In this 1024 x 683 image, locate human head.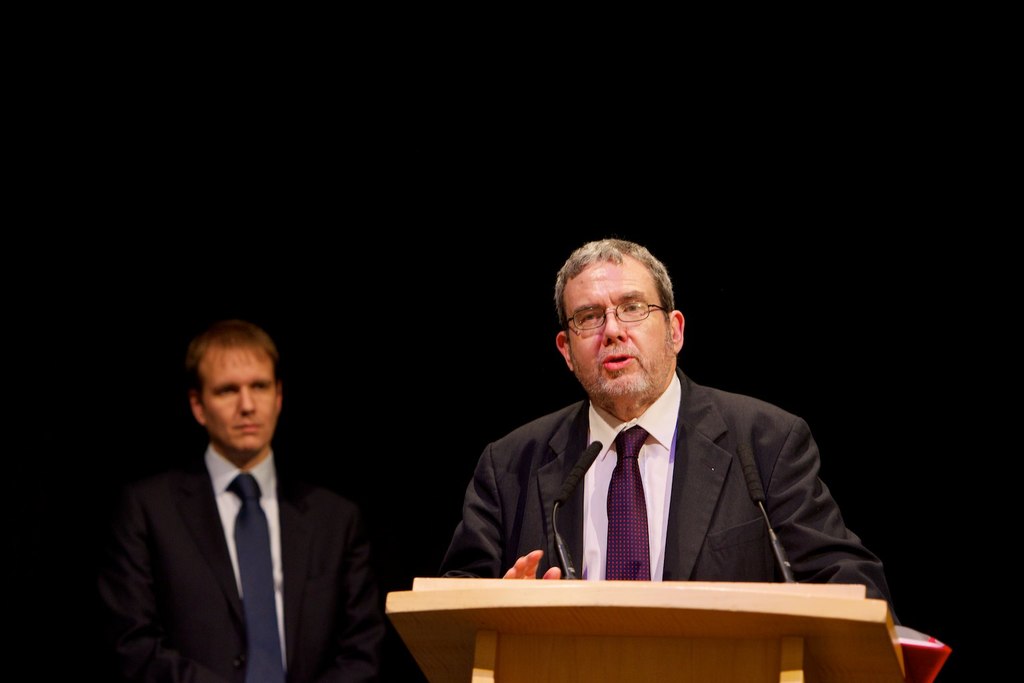
Bounding box: left=178, top=320, right=285, bottom=450.
